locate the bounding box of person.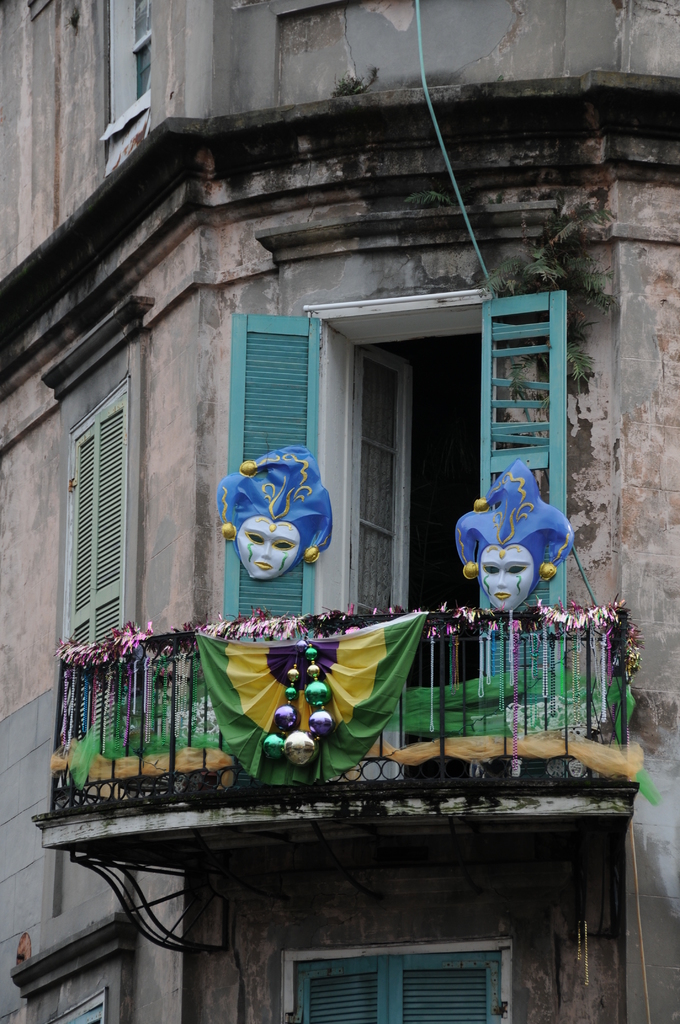
Bounding box: <box>216,444,337,580</box>.
